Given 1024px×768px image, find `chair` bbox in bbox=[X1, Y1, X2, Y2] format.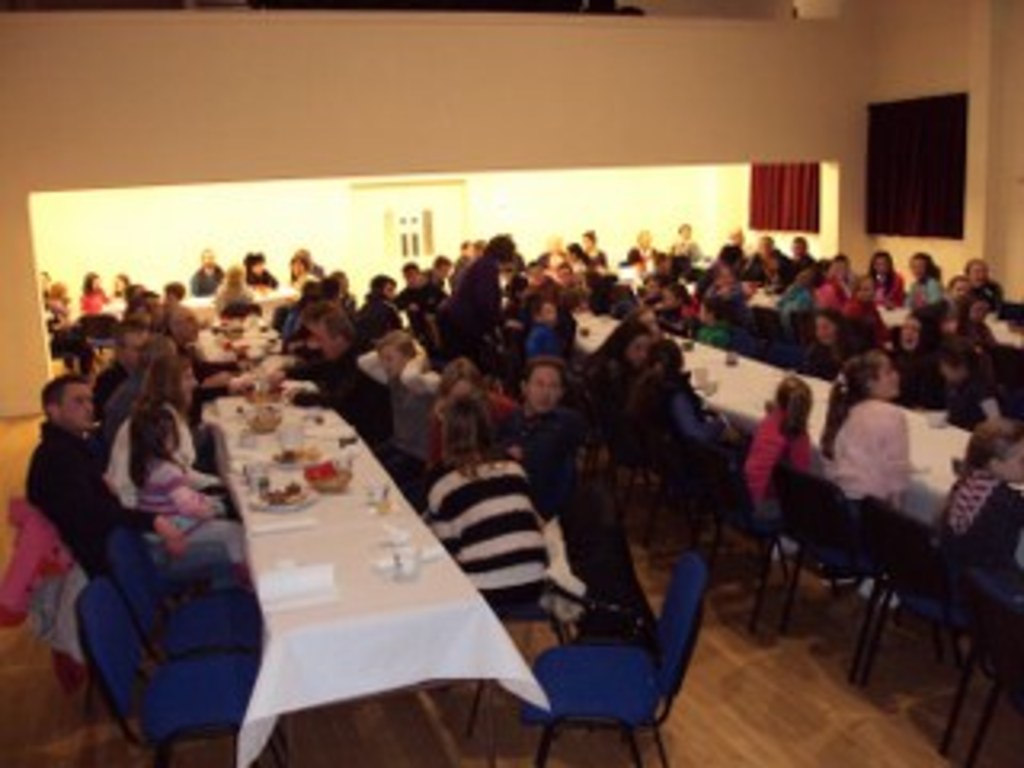
bbox=[509, 538, 726, 758].
